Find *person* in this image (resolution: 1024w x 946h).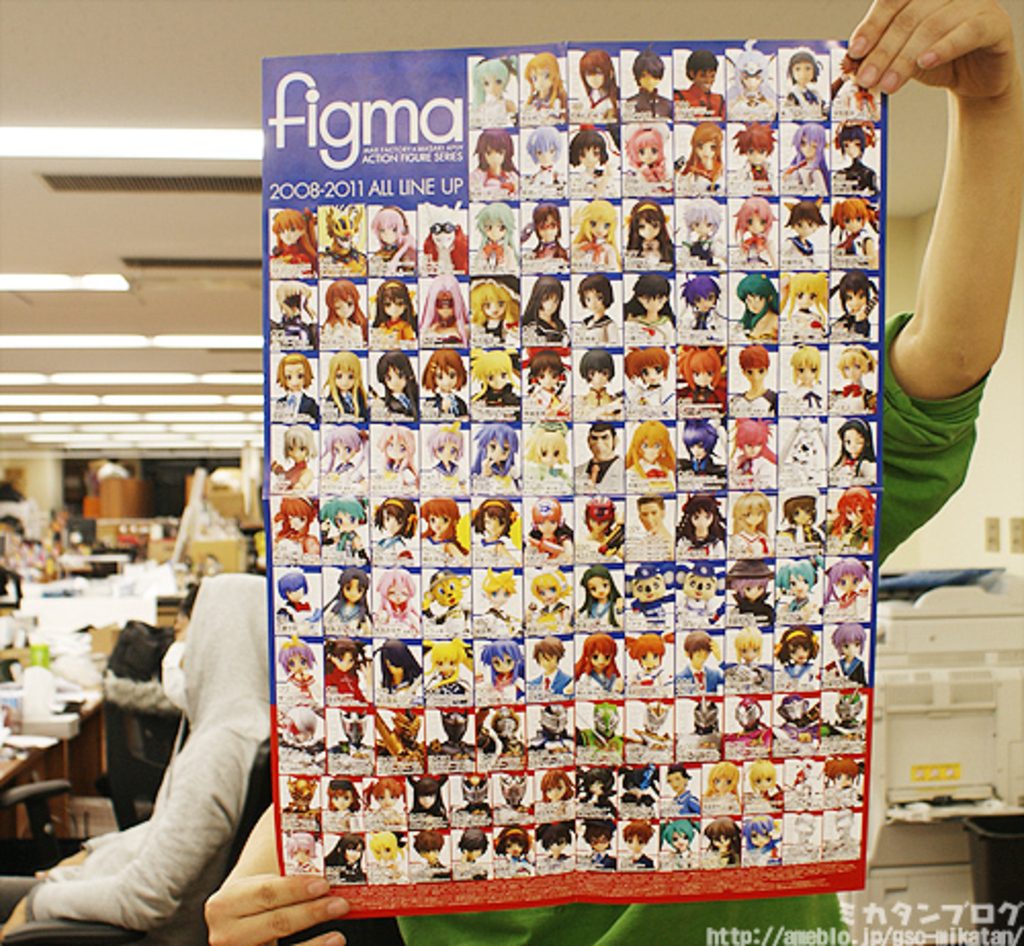
bbox=(737, 133, 770, 192).
